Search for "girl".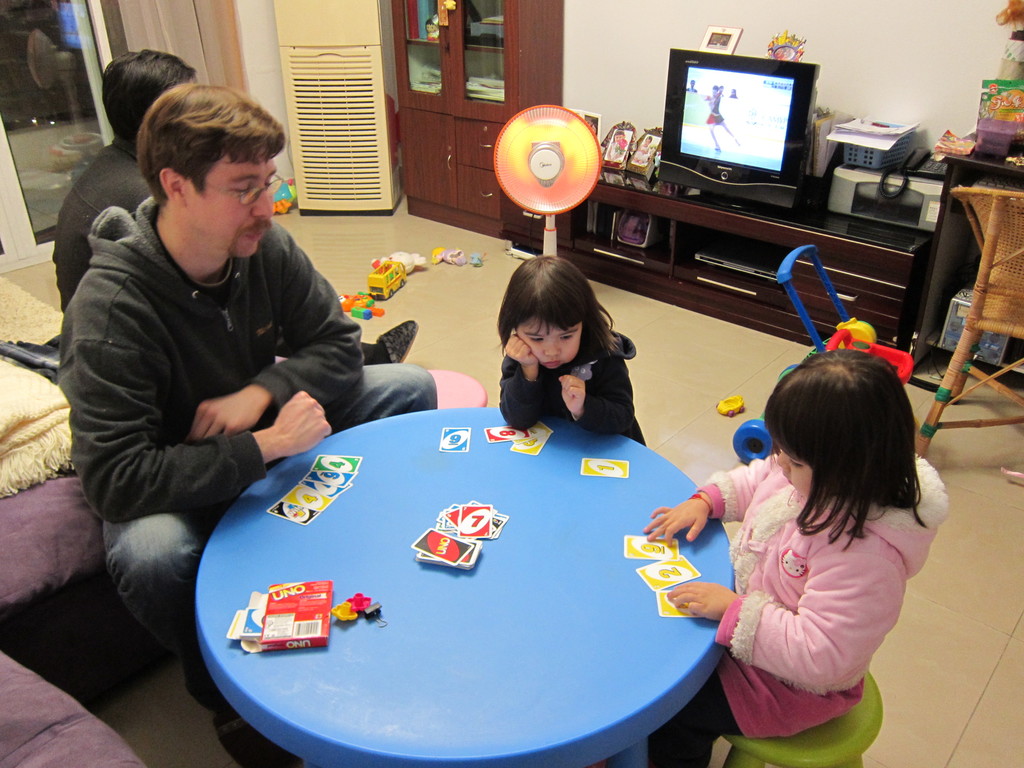
Found at rect(492, 254, 649, 451).
